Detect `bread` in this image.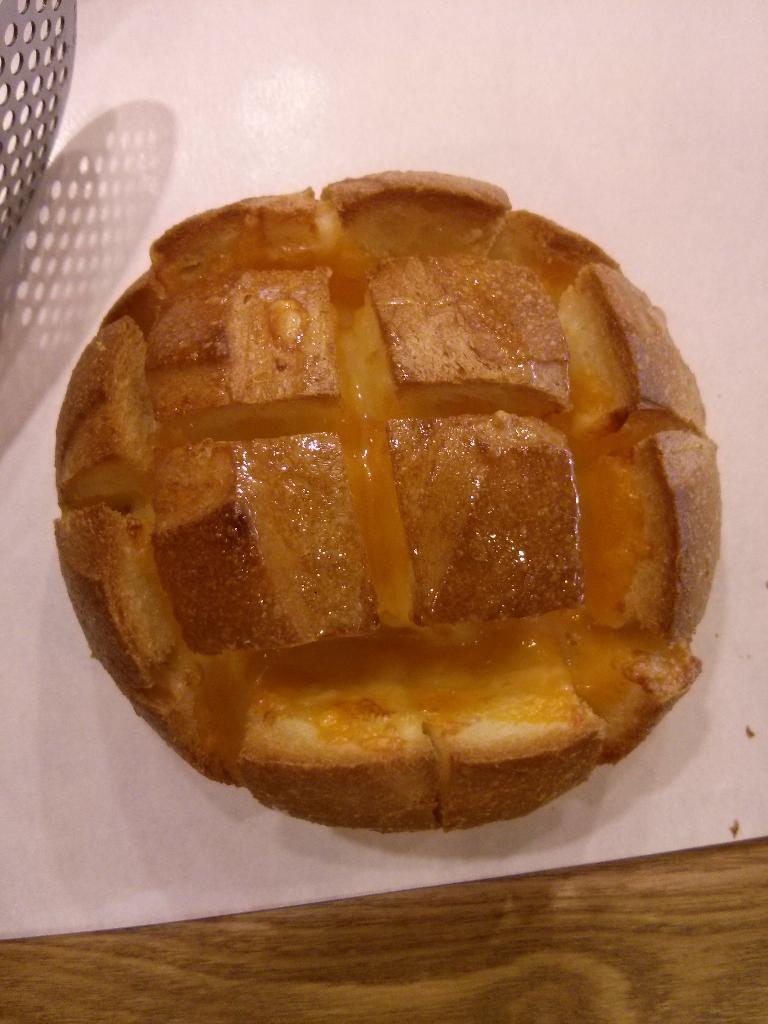
Detection: region(44, 141, 673, 867).
